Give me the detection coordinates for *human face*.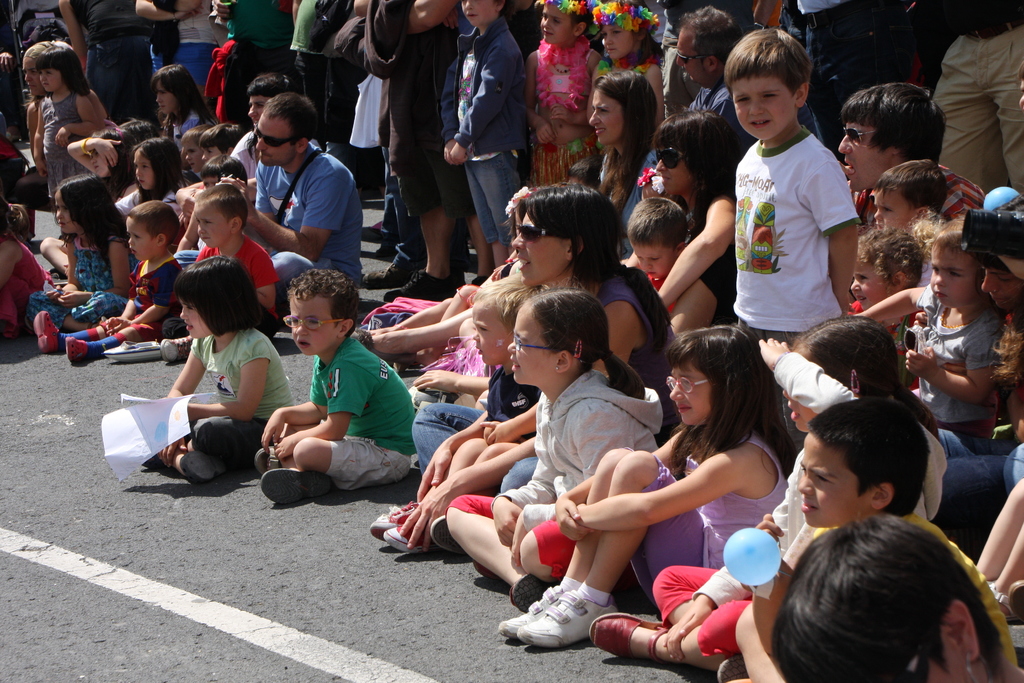
731 82 795 140.
